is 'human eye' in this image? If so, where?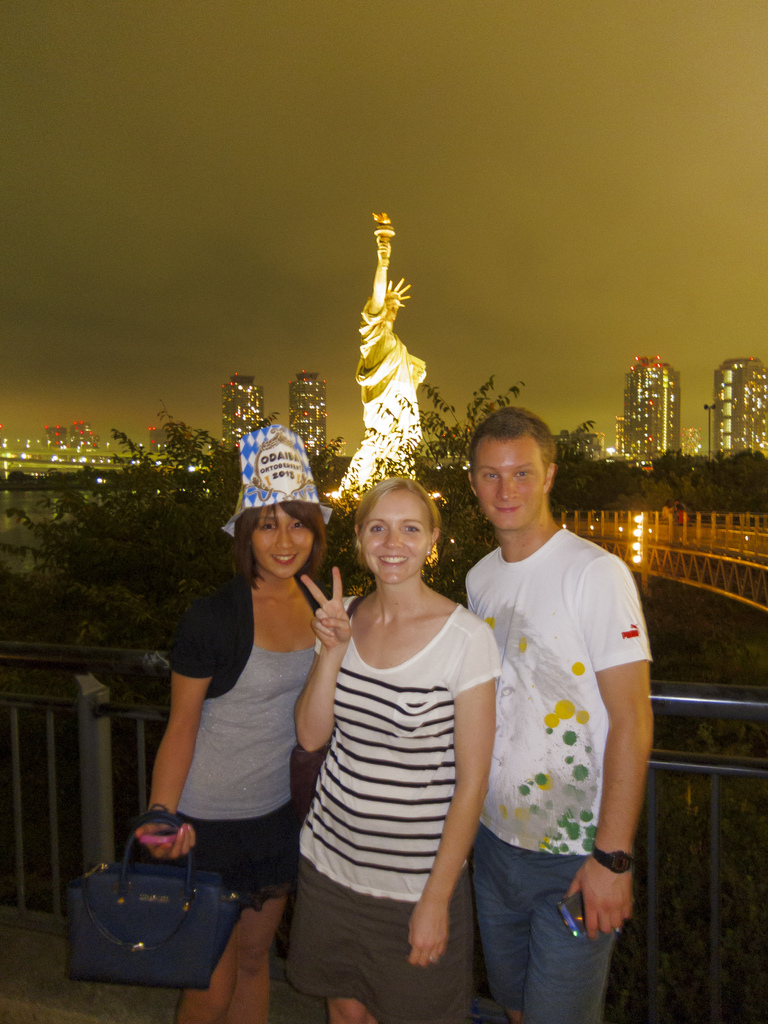
Yes, at (515,467,531,479).
